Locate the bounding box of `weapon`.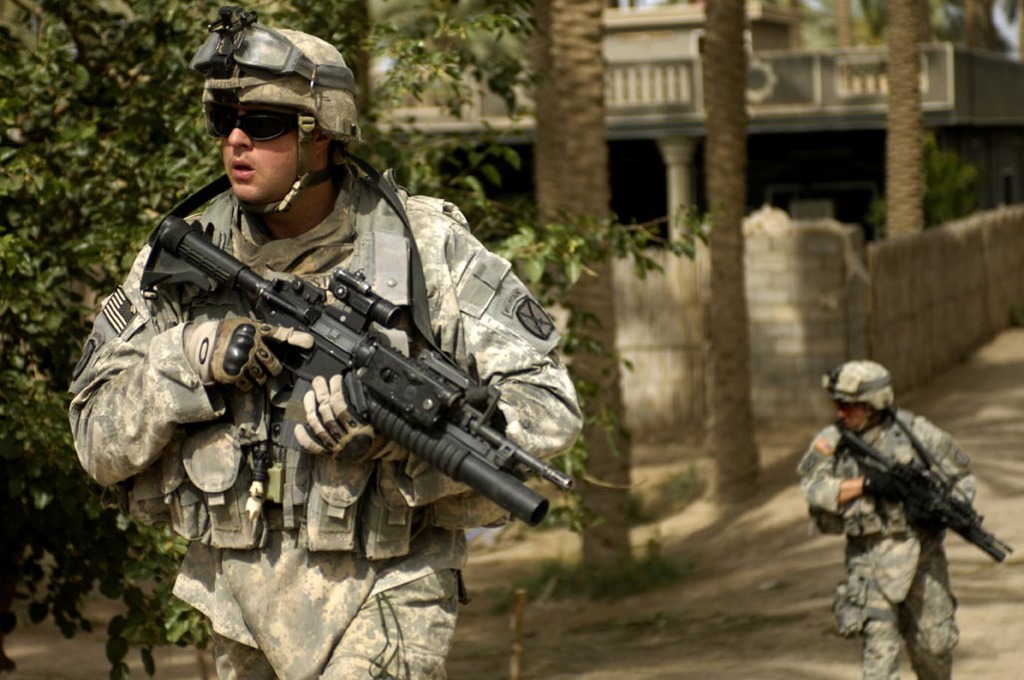
Bounding box: bbox(141, 214, 572, 527).
